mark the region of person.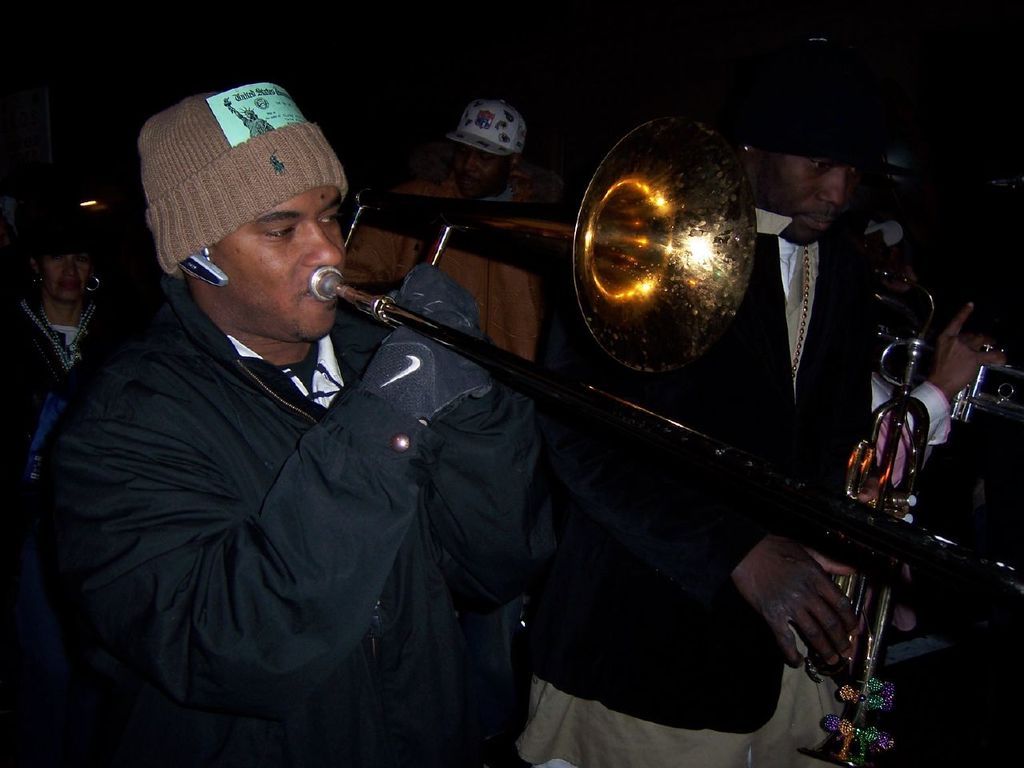
Region: (549, 58, 861, 767).
